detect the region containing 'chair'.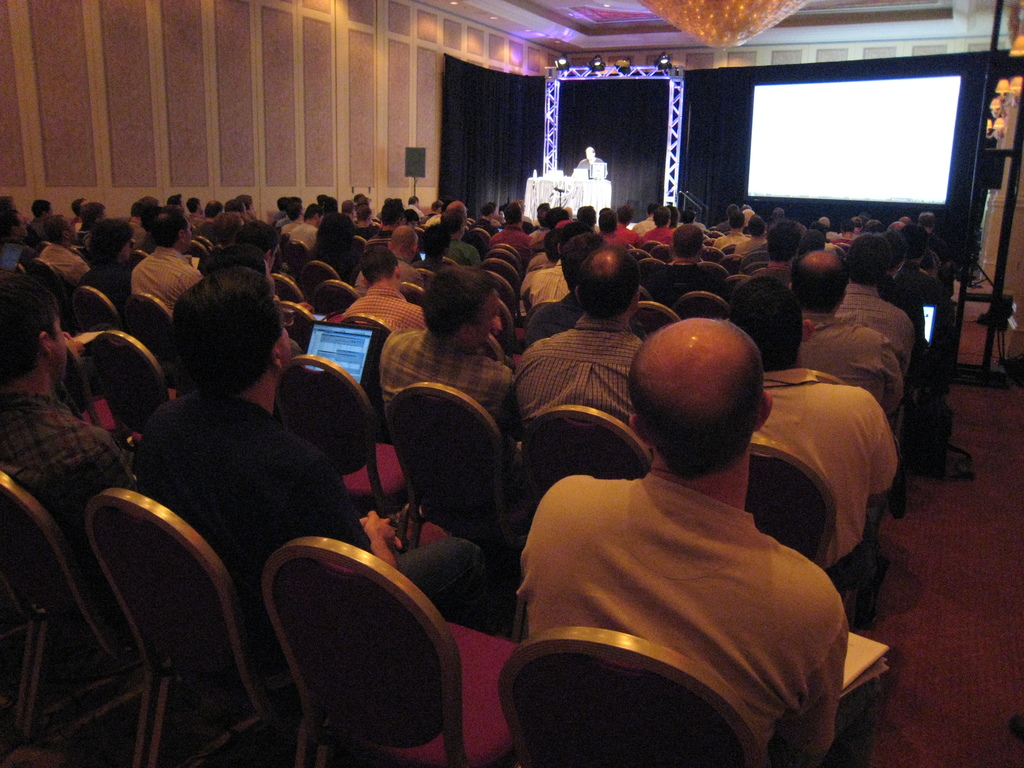
9/264/28/275.
